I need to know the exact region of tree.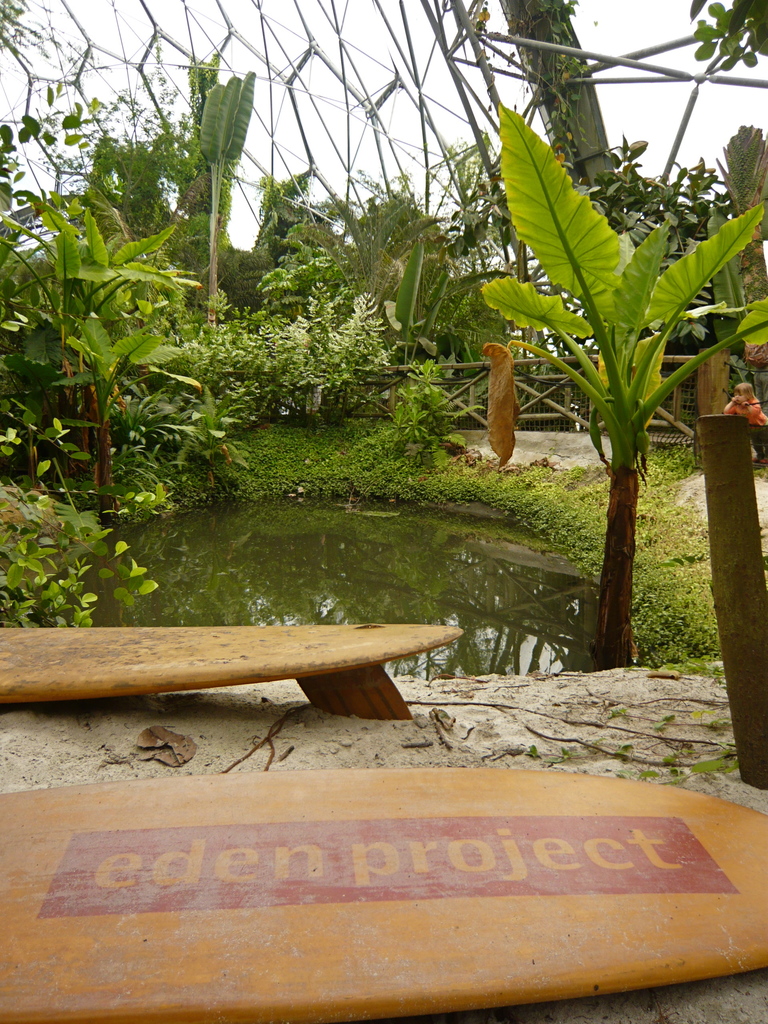
Region: [458,84,744,696].
